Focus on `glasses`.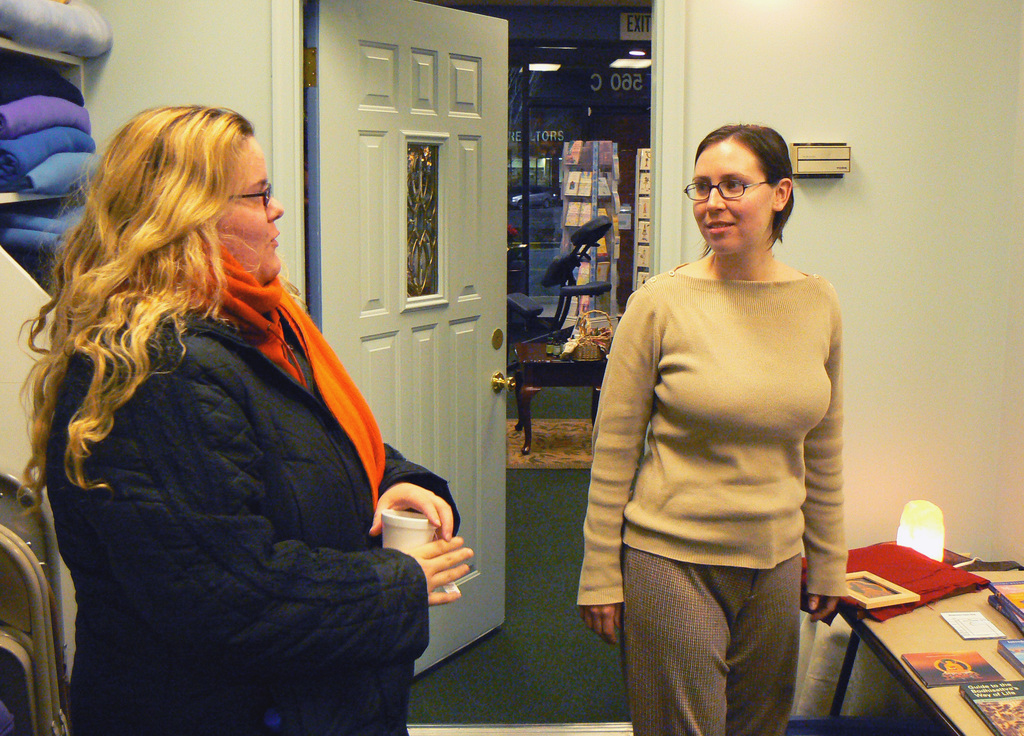
Focused at l=695, t=170, r=808, b=220.
